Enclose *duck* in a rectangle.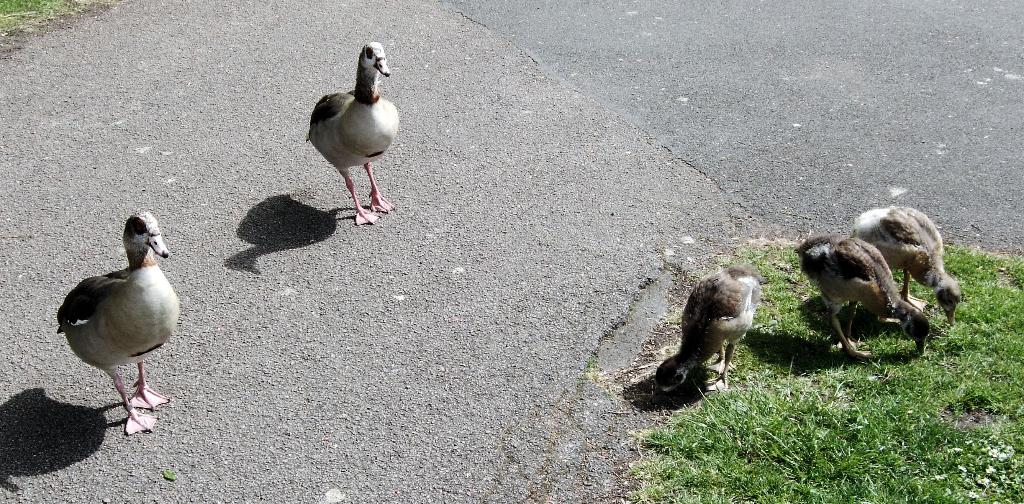
BBox(651, 260, 763, 396).
